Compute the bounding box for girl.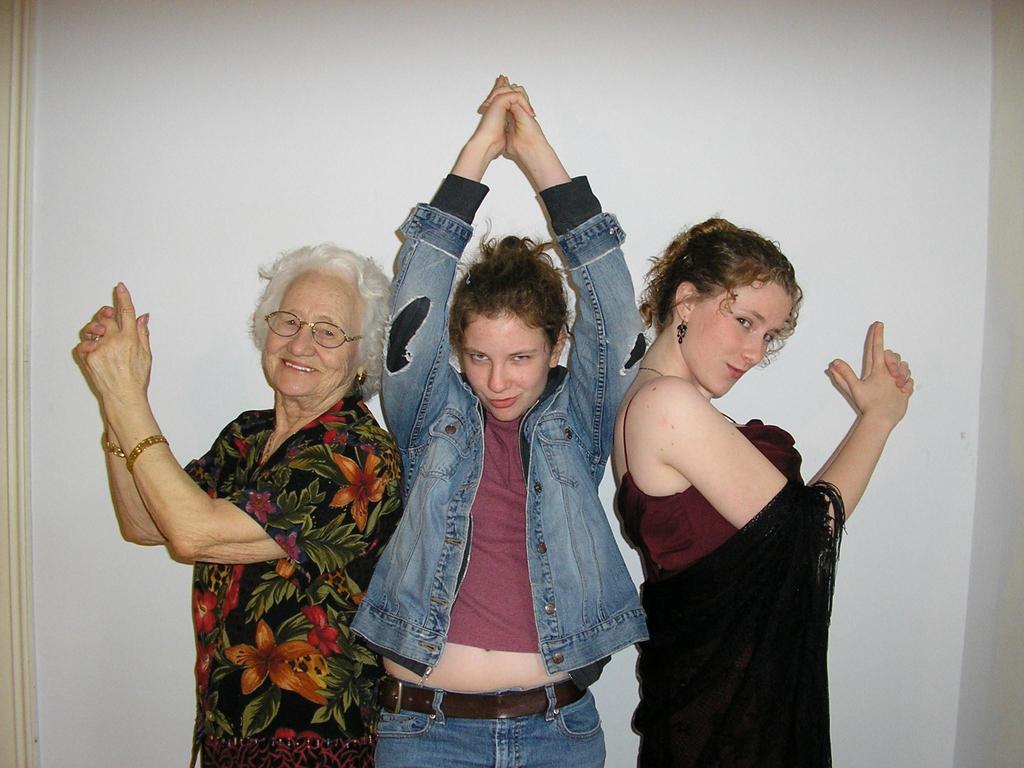
352,67,651,767.
